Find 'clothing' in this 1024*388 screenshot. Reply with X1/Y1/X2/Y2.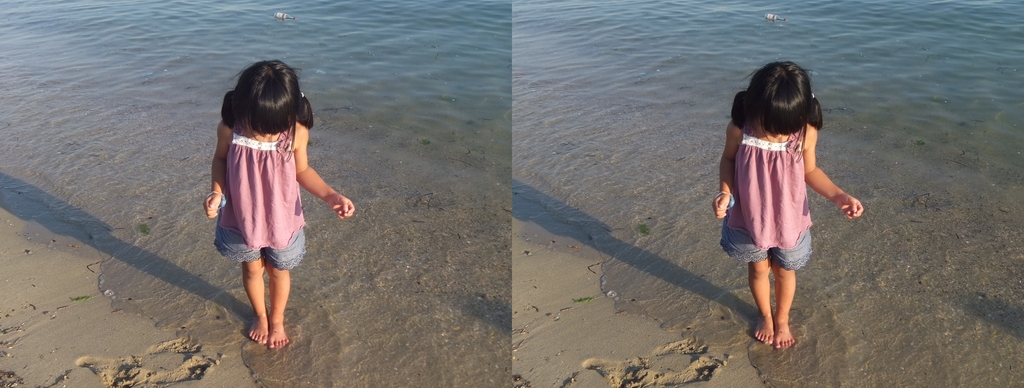
205/109/328/269.
